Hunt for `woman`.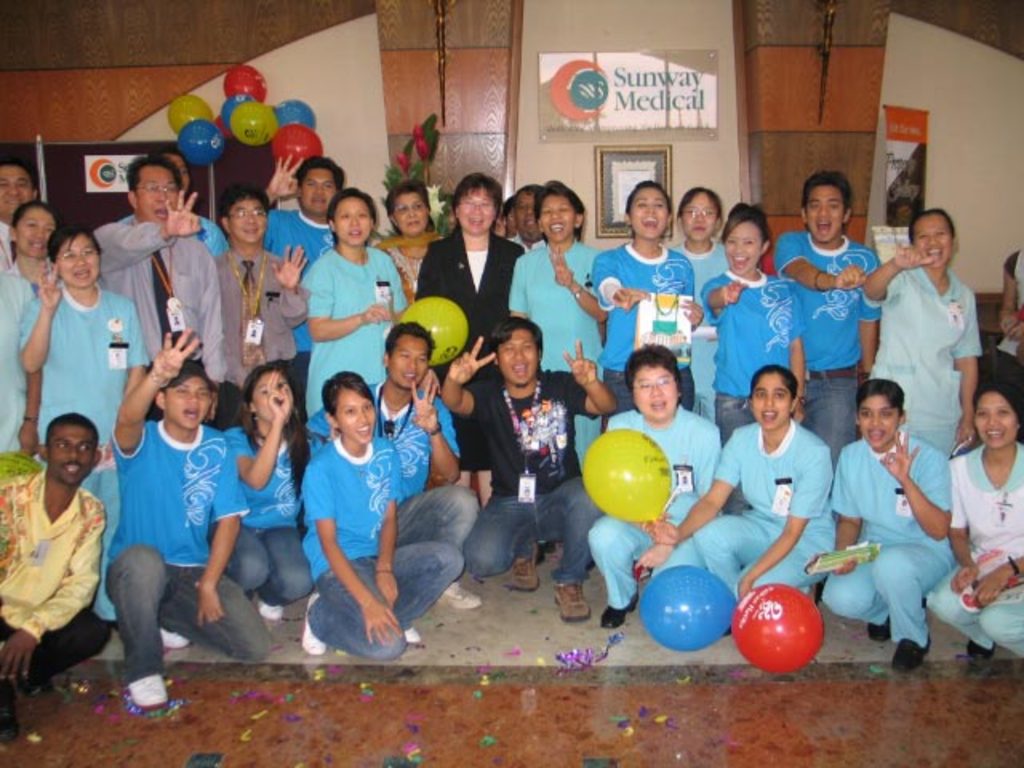
Hunted down at <box>371,181,445,307</box>.
